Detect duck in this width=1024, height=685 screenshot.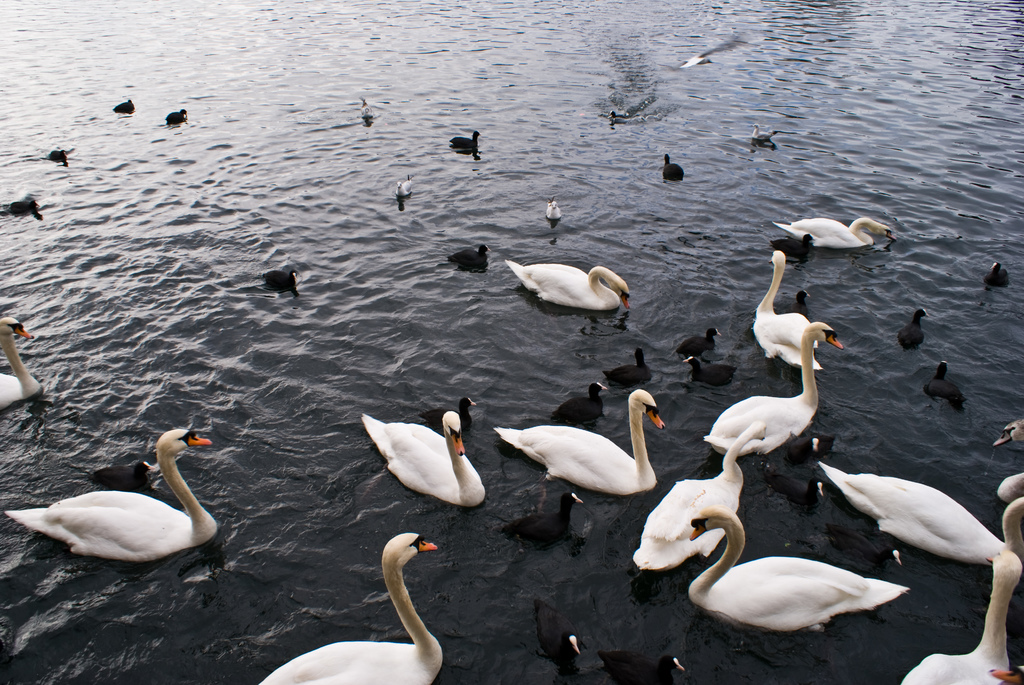
Detection: region(999, 411, 1022, 448).
